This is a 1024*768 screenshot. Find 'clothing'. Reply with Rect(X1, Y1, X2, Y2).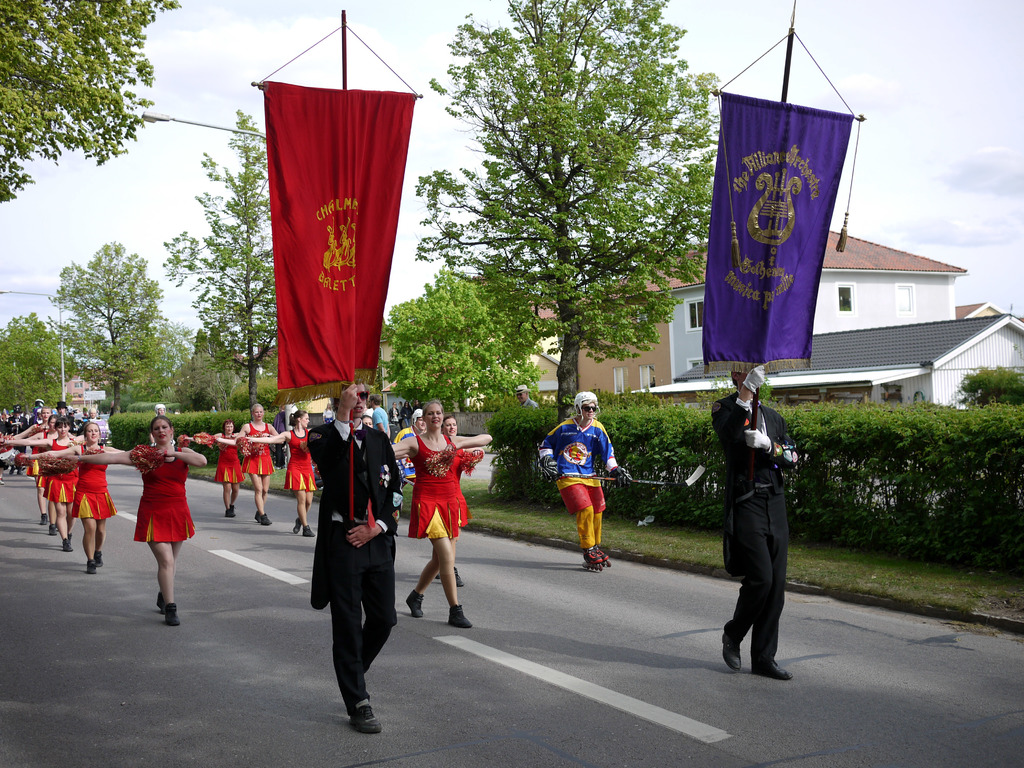
Rect(451, 442, 471, 527).
